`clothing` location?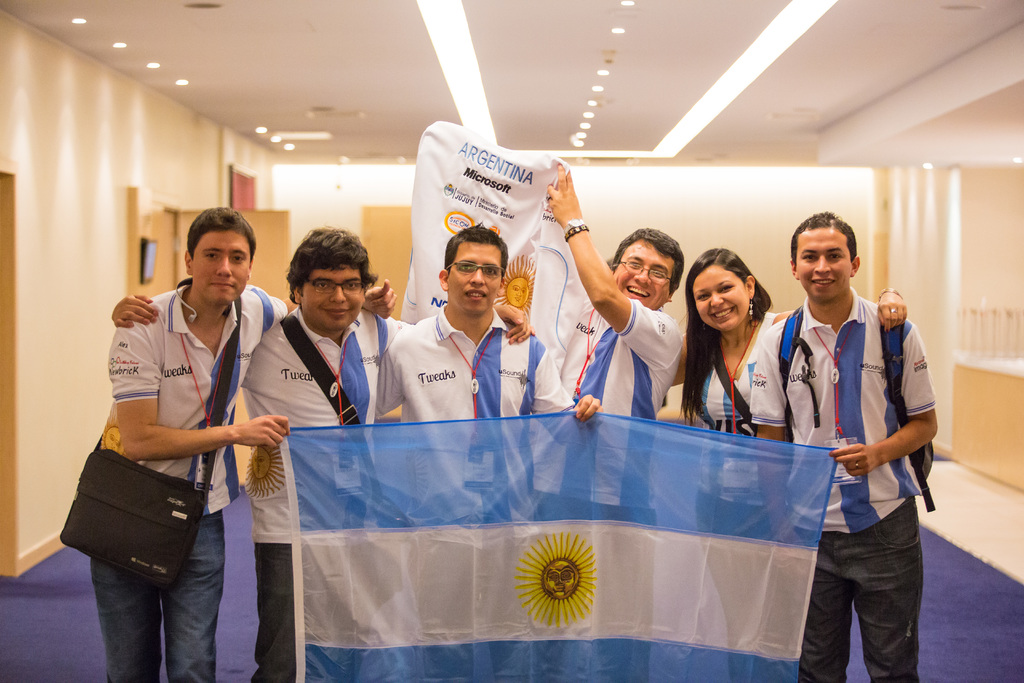
bbox=(83, 507, 233, 674)
